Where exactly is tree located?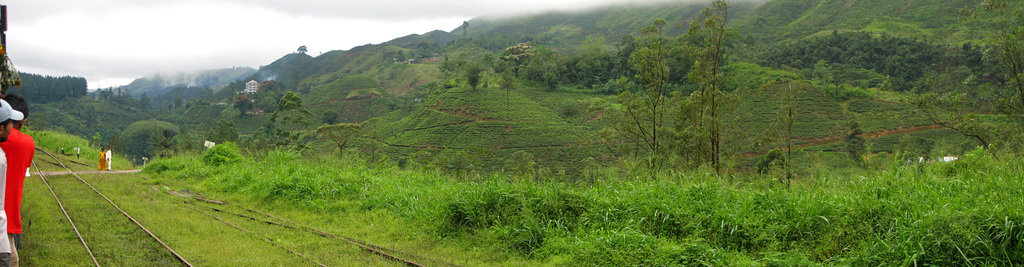
Its bounding box is box(152, 124, 188, 169).
